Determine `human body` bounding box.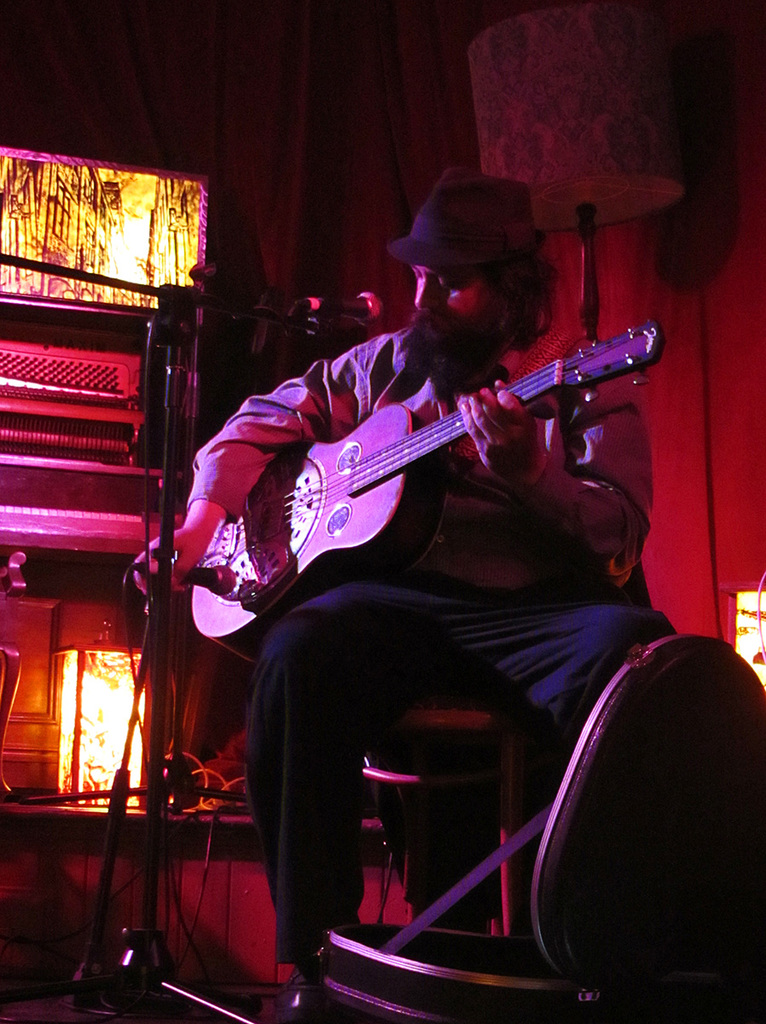
Determined: rect(208, 188, 671, 900).
